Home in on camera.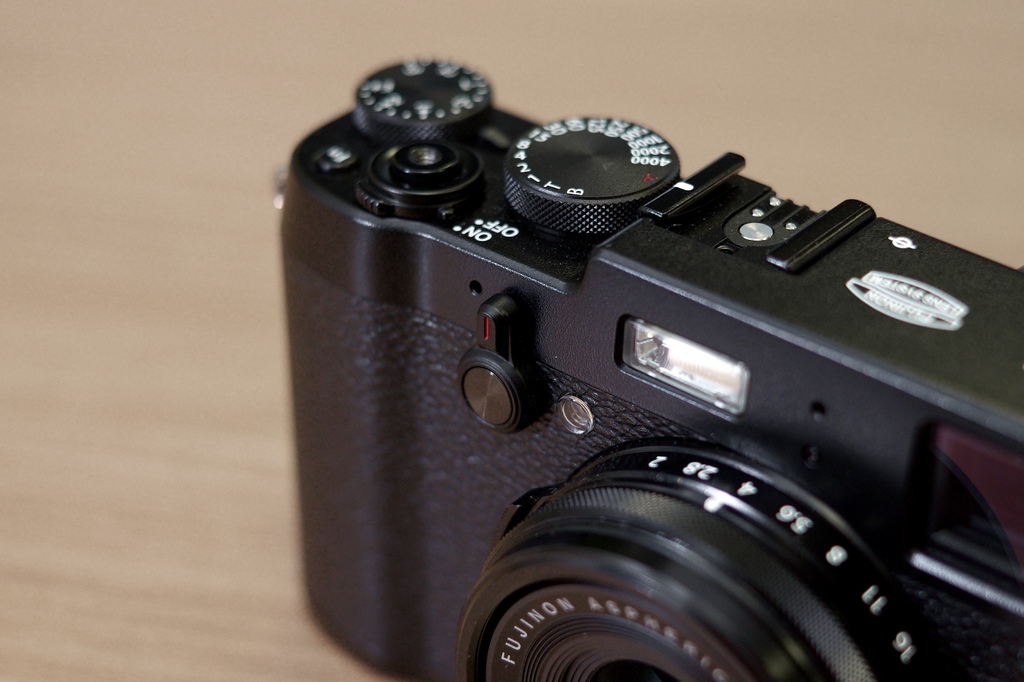
Homed in at l=271, t=54, r=1023, b=681.
